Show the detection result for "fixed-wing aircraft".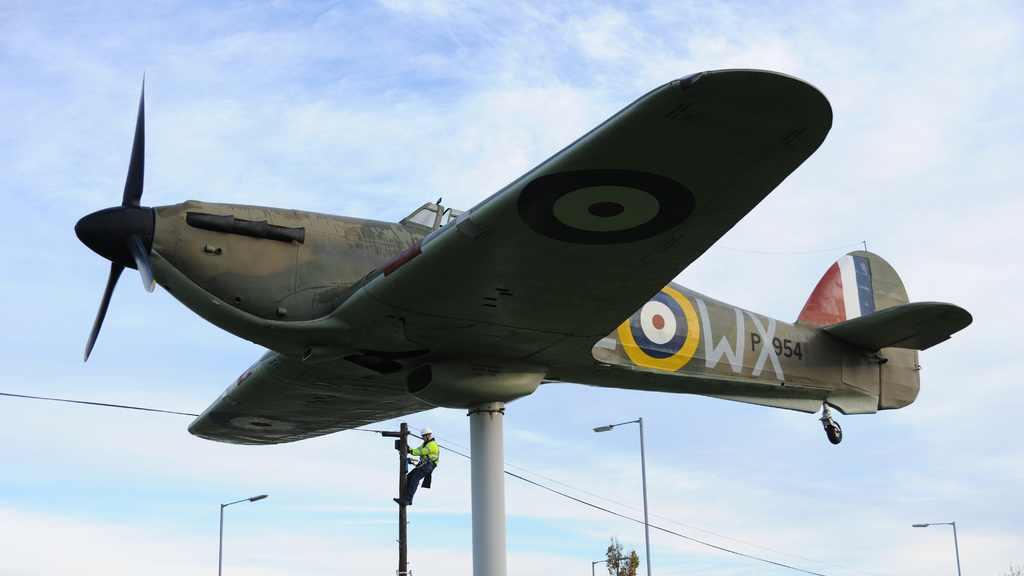
68,74,973,450.
